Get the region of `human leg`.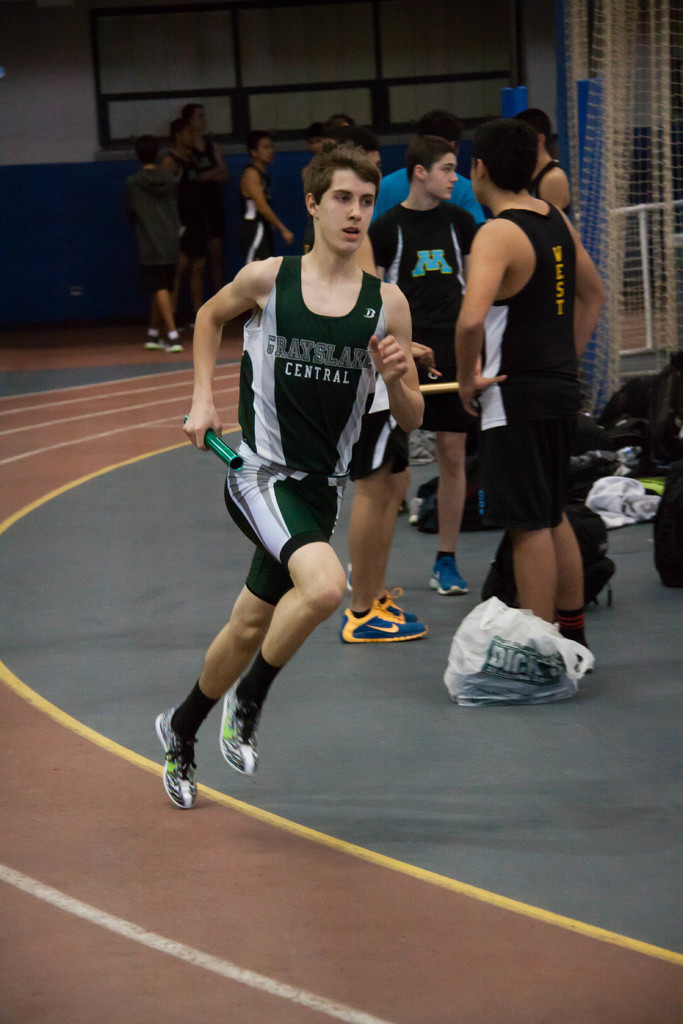
box=[537, 483, 584, 625].
